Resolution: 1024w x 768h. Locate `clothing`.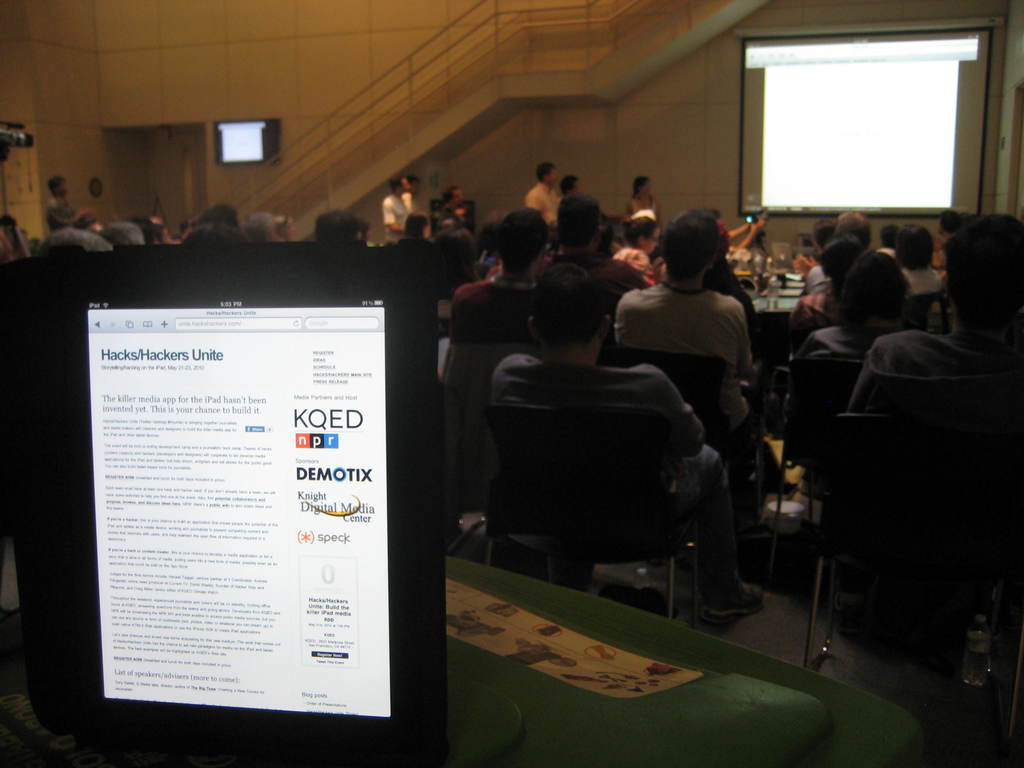
0/236/10/254.
